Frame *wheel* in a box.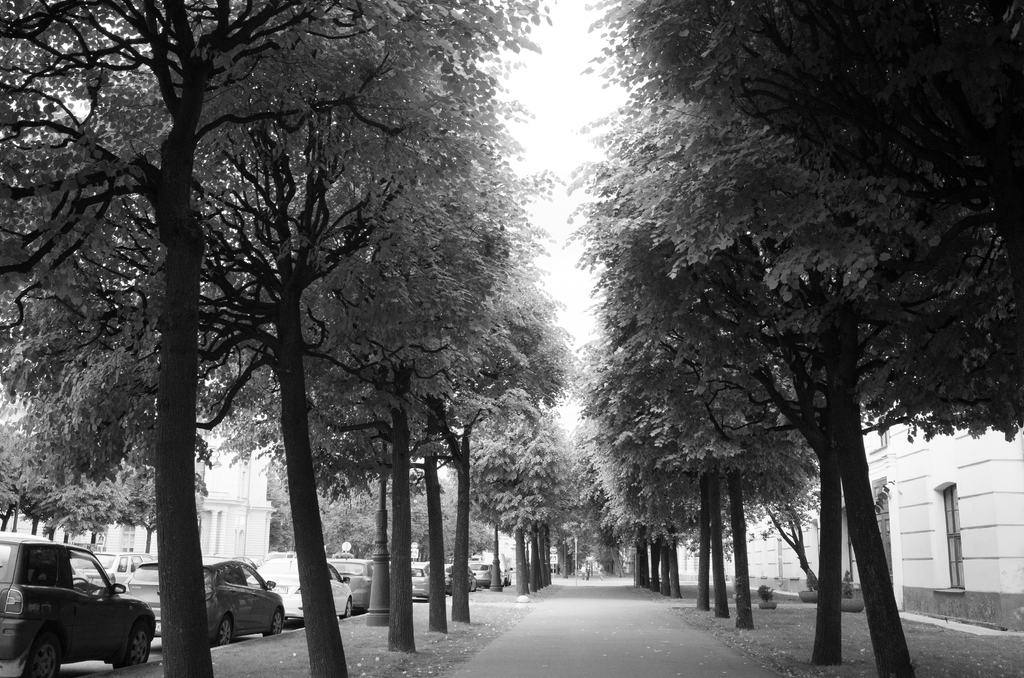
(26,632,61,677).
